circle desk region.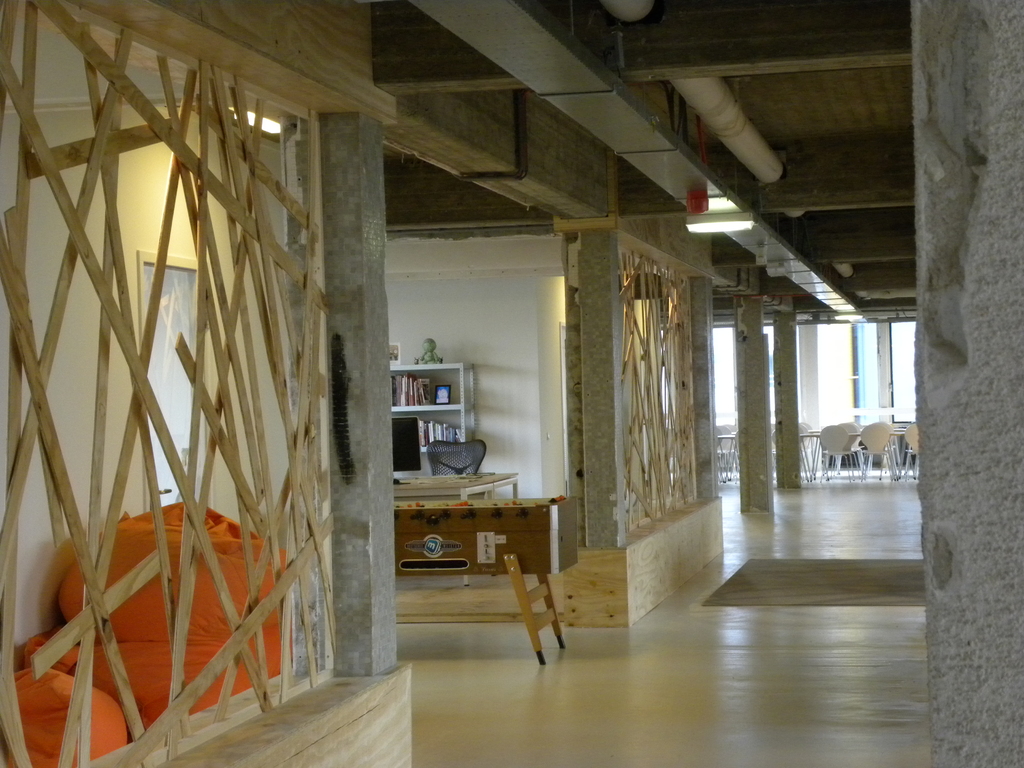
Region: l=343, t=454, r=599, b=678.
